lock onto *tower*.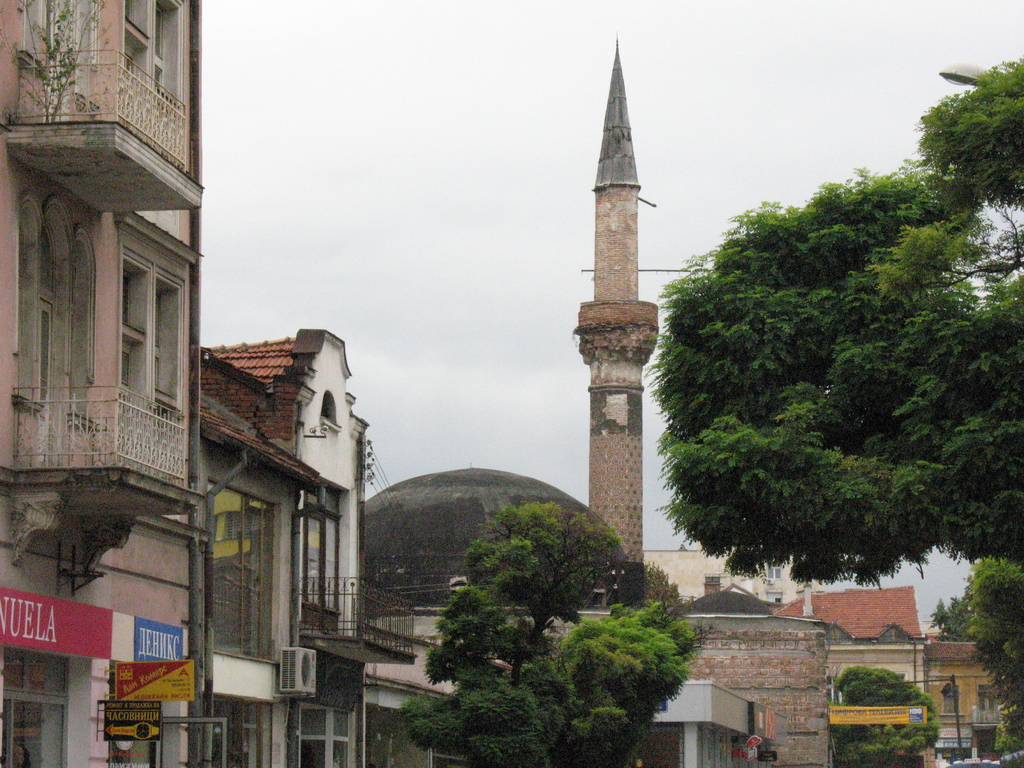
Locked: (0, 1, 201, 767).
